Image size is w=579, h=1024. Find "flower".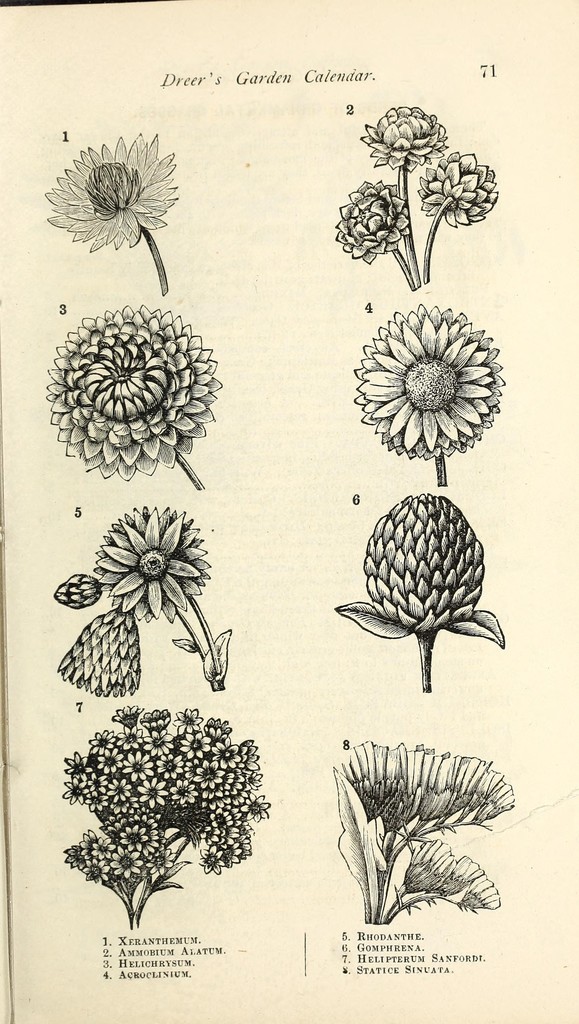
BBox(397, 840, 506, 908).
